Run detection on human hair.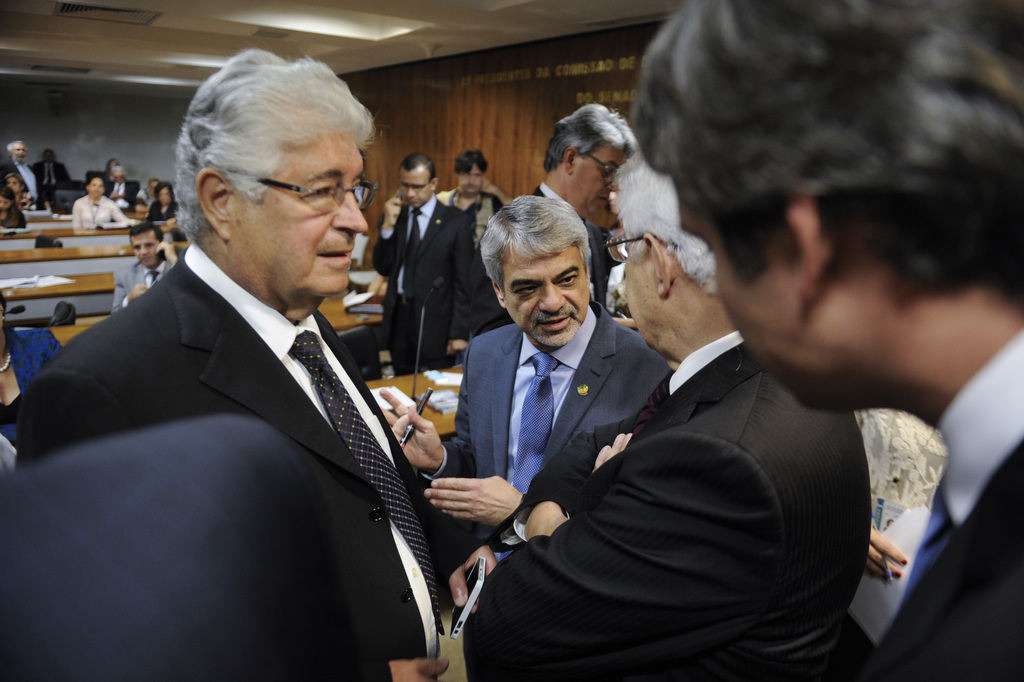
Result: 454, 149, 489, 175.
